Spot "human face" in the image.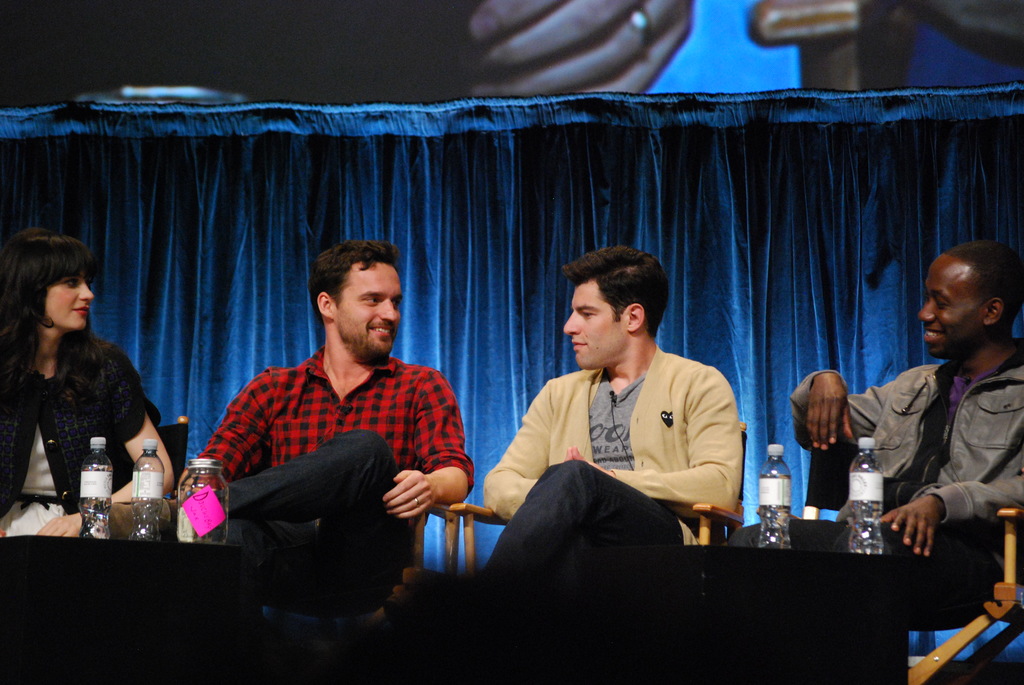
"human face" found at (561,283,628,368).
